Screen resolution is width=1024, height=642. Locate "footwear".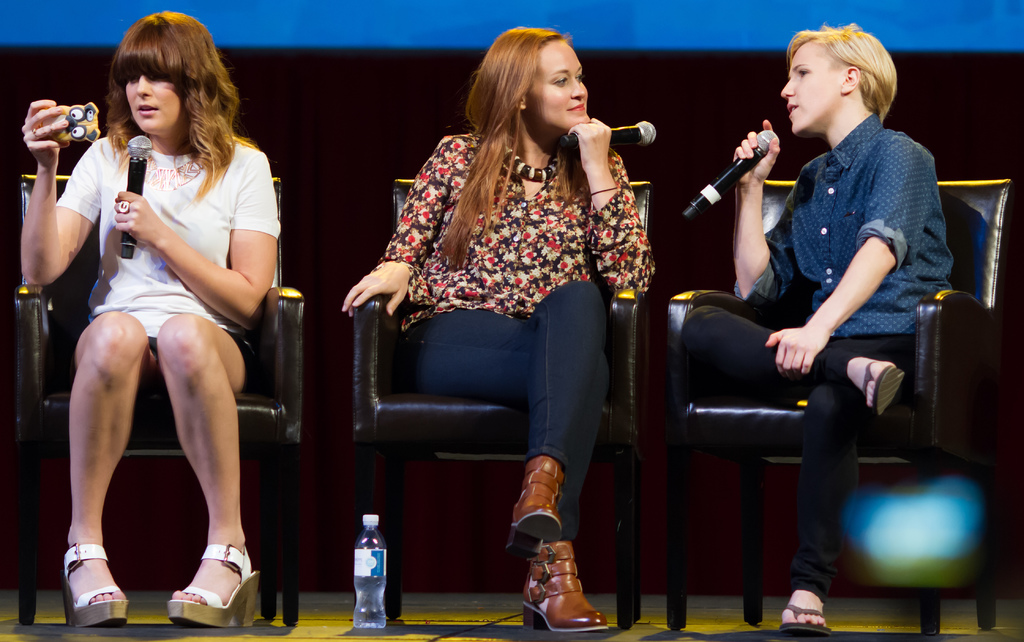
{"x1": 504, "y1": 452, "x2": 563, "y2": 555}.
